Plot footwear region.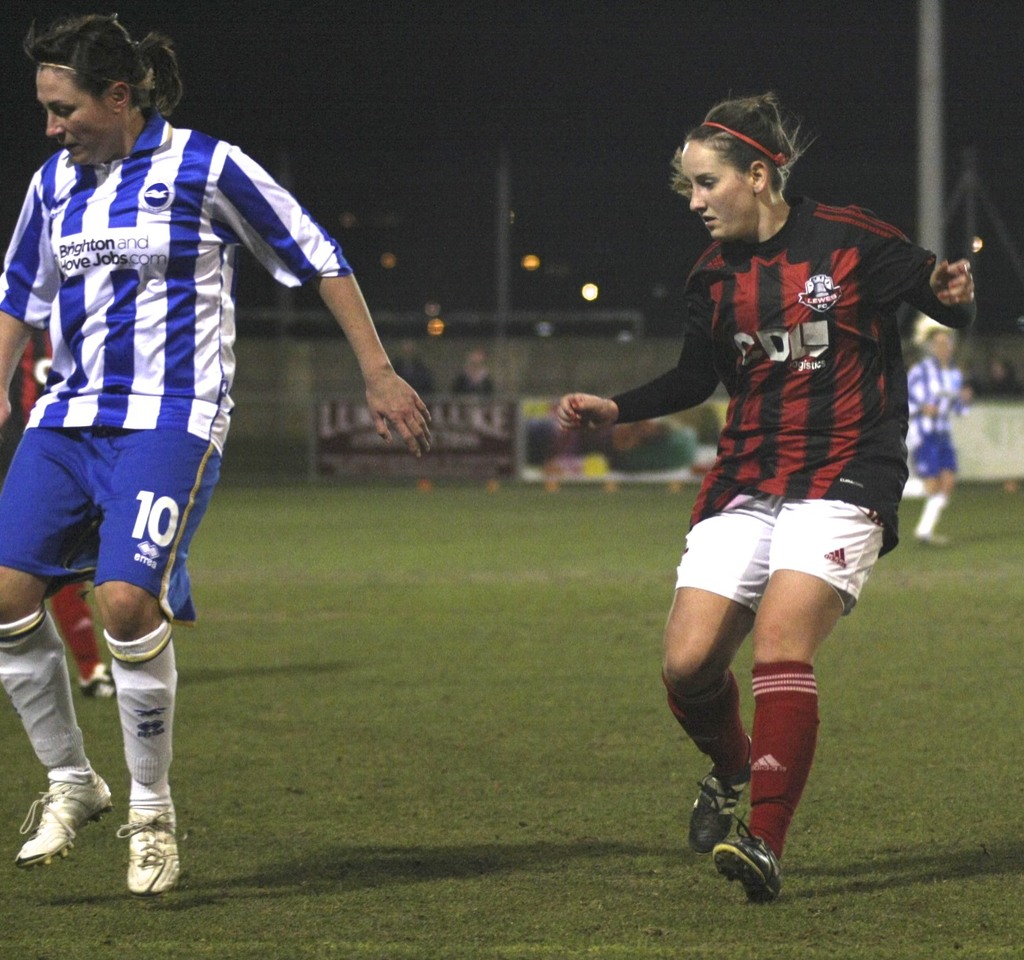
Plotted at [x1=688, y1=737, x2=752, y2=852].
